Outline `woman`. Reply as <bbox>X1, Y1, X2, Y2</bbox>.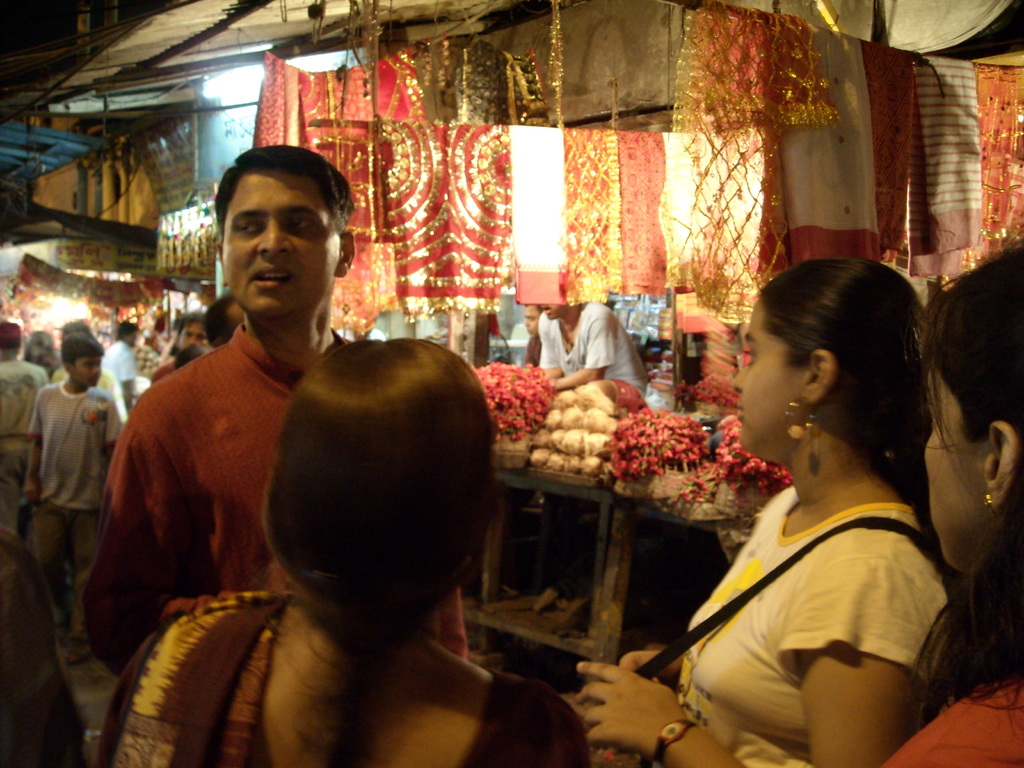
<bbox>572, 257, 959, 767</bbox>.
